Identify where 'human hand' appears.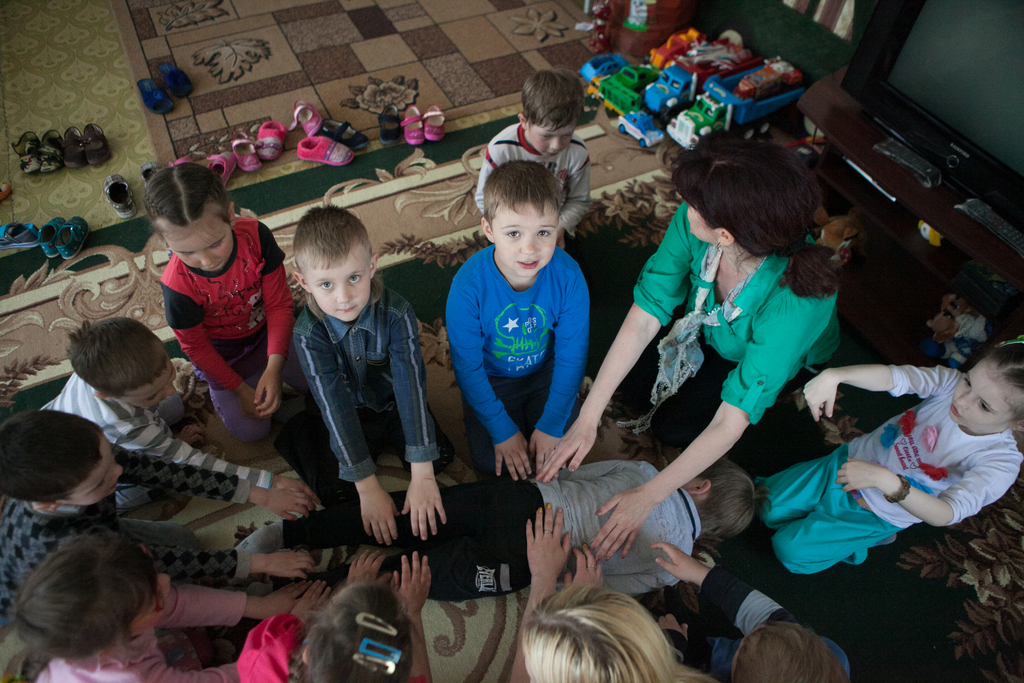
Appears at [522,502,571,583].
